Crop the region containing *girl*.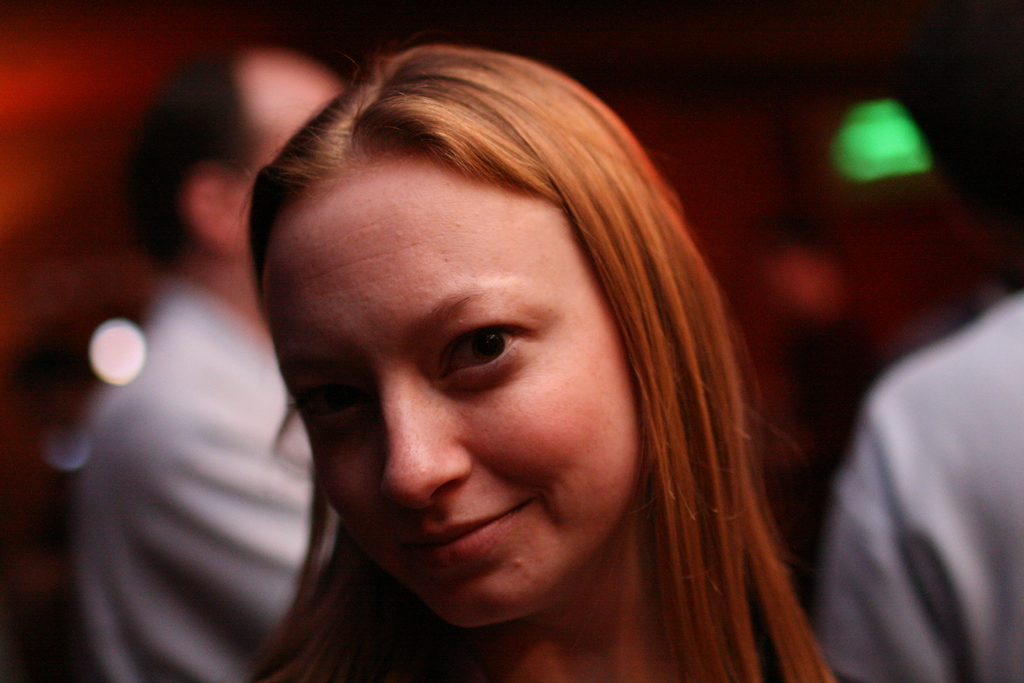
Crop region: 242 33 833 682.
